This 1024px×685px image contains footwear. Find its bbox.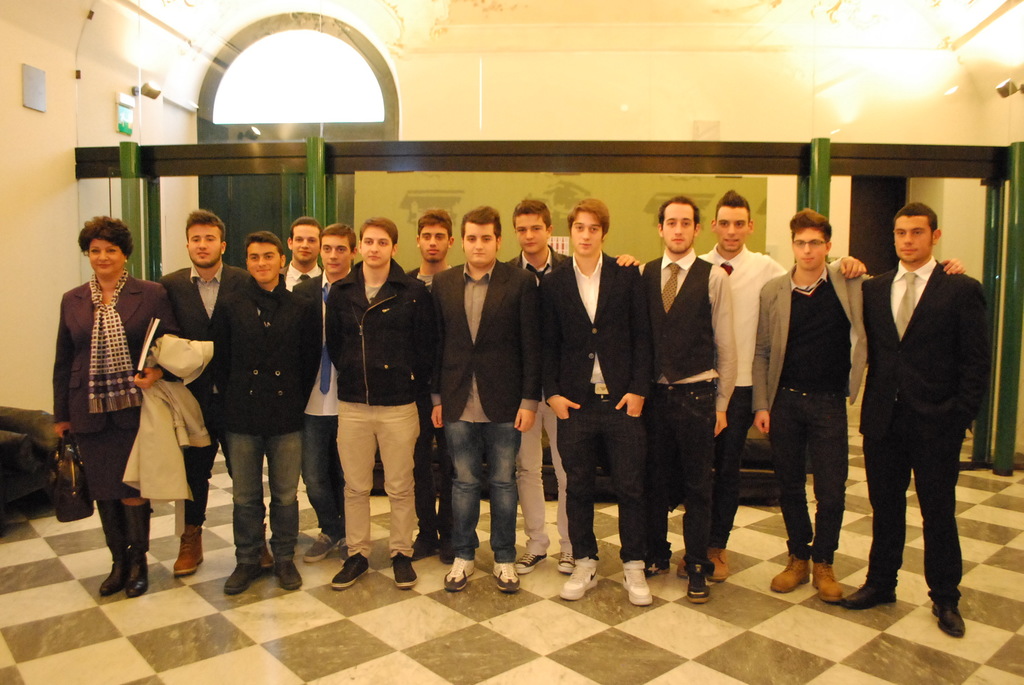
{"left": 835, "top": 581, "right": 895, "bottom": 608}.
